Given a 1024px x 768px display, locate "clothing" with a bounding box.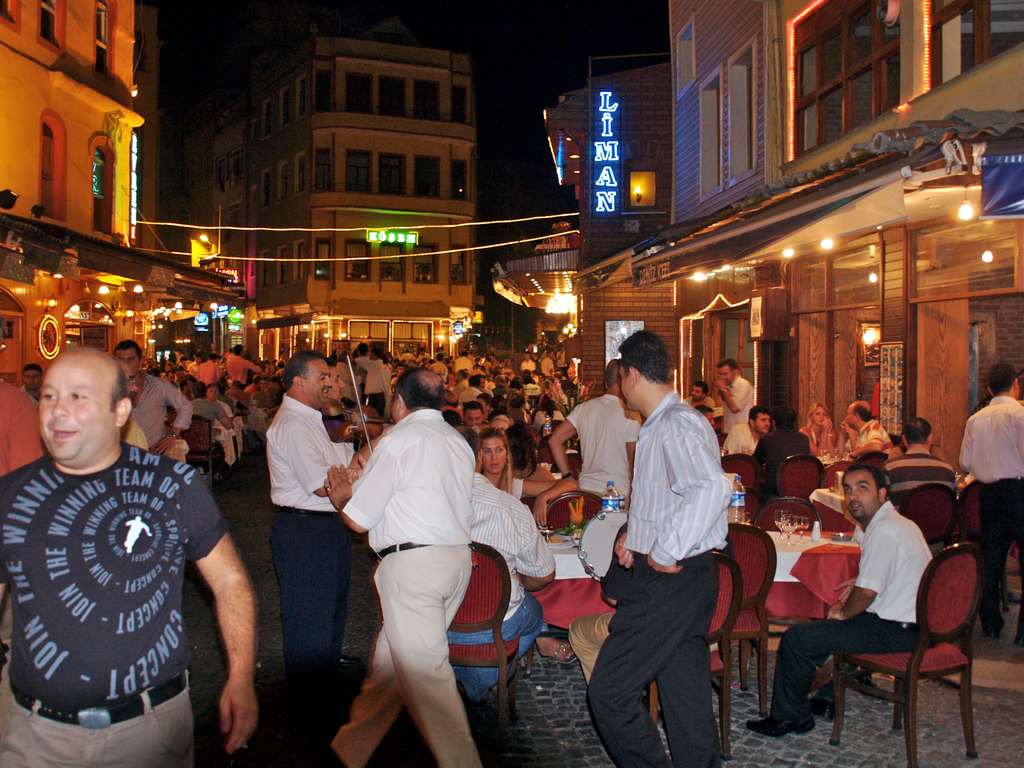
Located: {"x1": 263, "y1": 398, "x2": 356, "y2": 732}.
